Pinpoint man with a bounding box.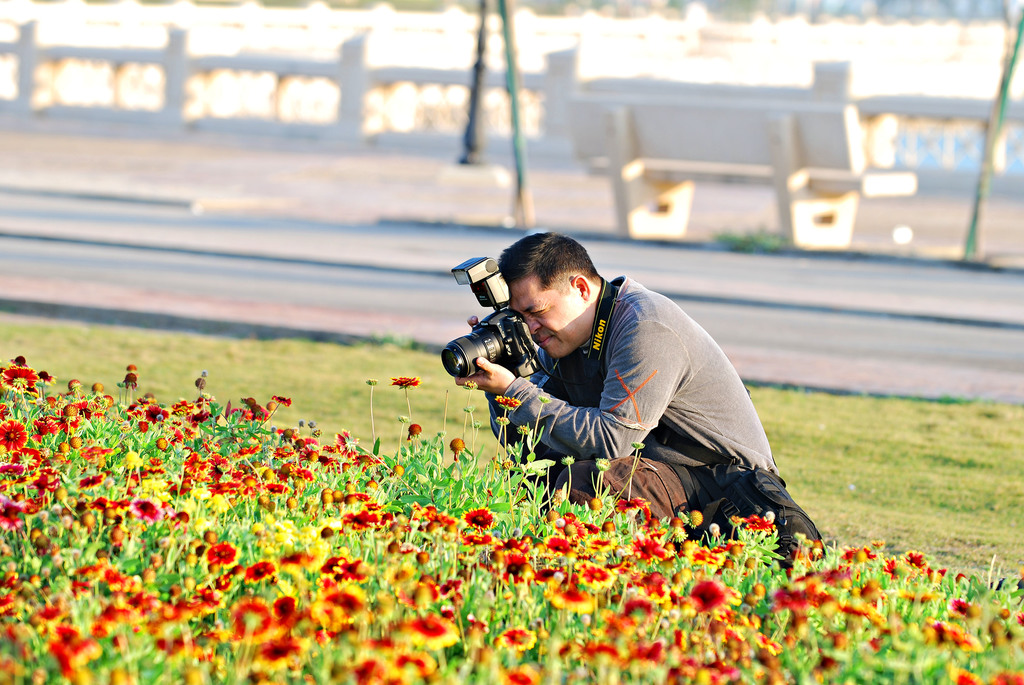
452, 234, 780, 528.
